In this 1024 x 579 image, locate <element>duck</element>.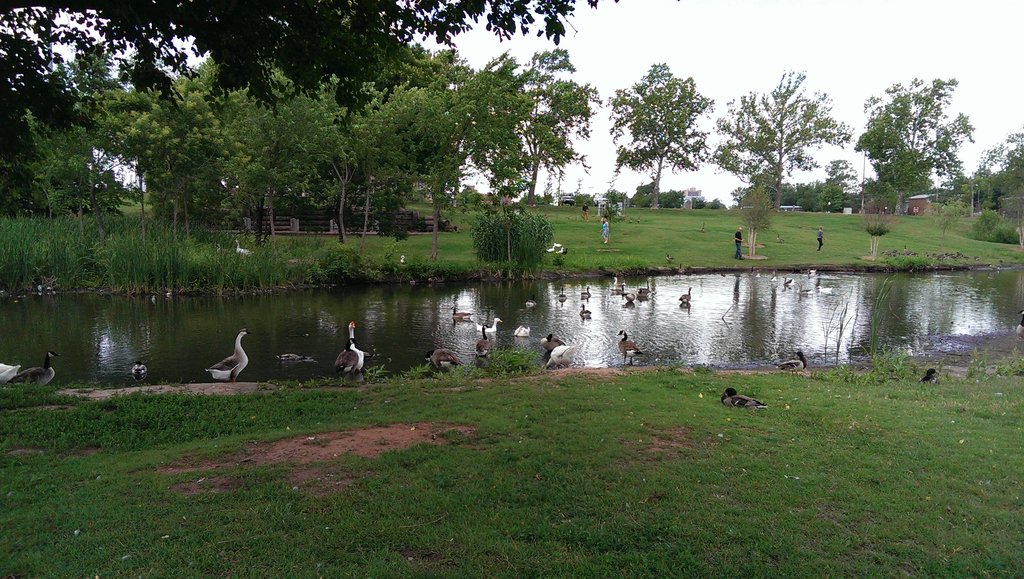
Bounding box: x1=435, y1=345, x2=458, y2=373.
